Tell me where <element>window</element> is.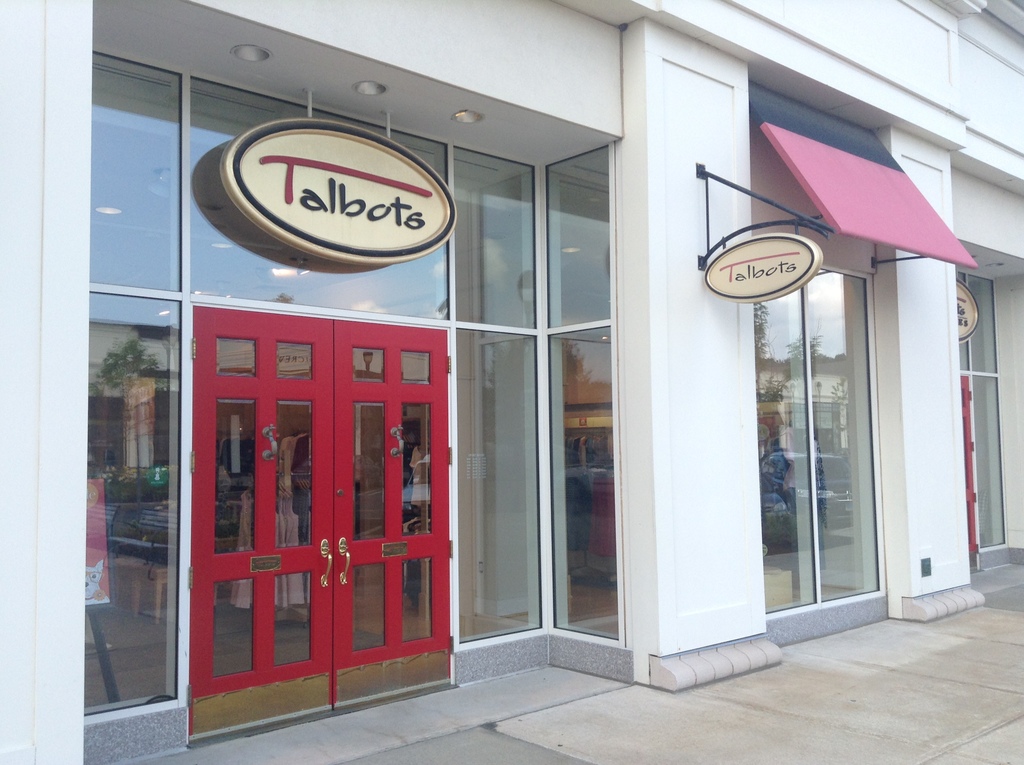
<element>window</element> is at [93, 52, 543, 334].
